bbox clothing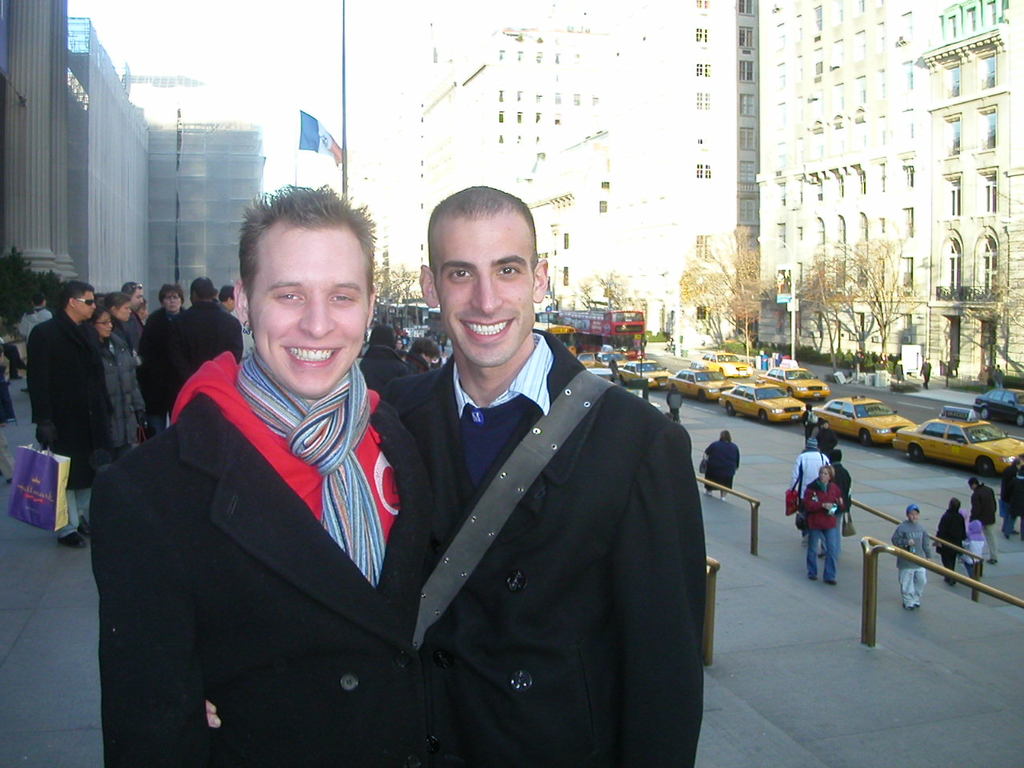
BBox(994, 466, 1023, 530)
